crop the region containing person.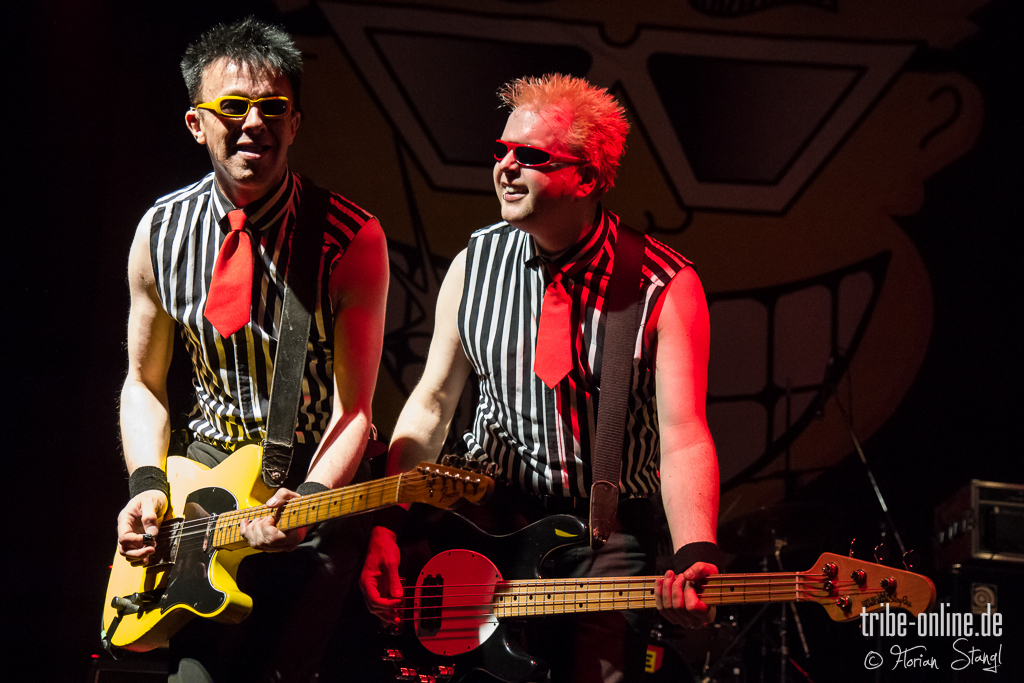
Crop region: bbox(418, 62, 732, 659).
